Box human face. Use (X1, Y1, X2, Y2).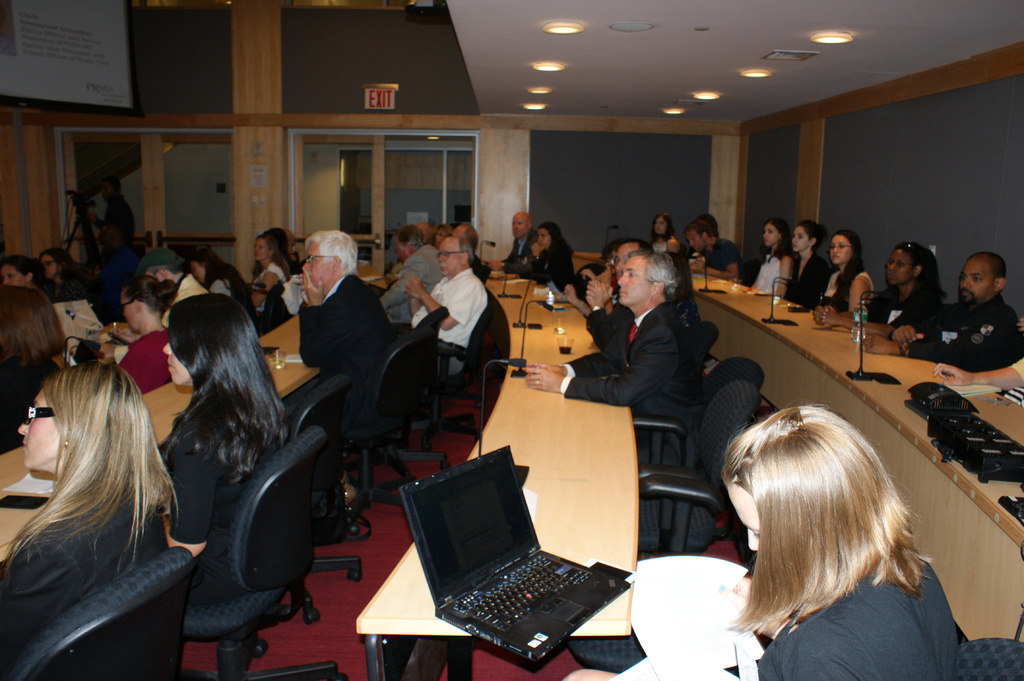
(254, 239, 271, 260).
